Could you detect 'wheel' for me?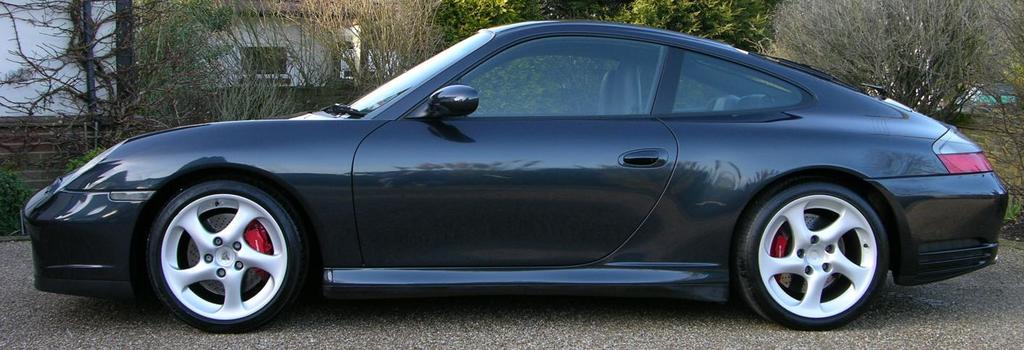
Detection result: x1=733, y1=180, x2=886, y2=337.
